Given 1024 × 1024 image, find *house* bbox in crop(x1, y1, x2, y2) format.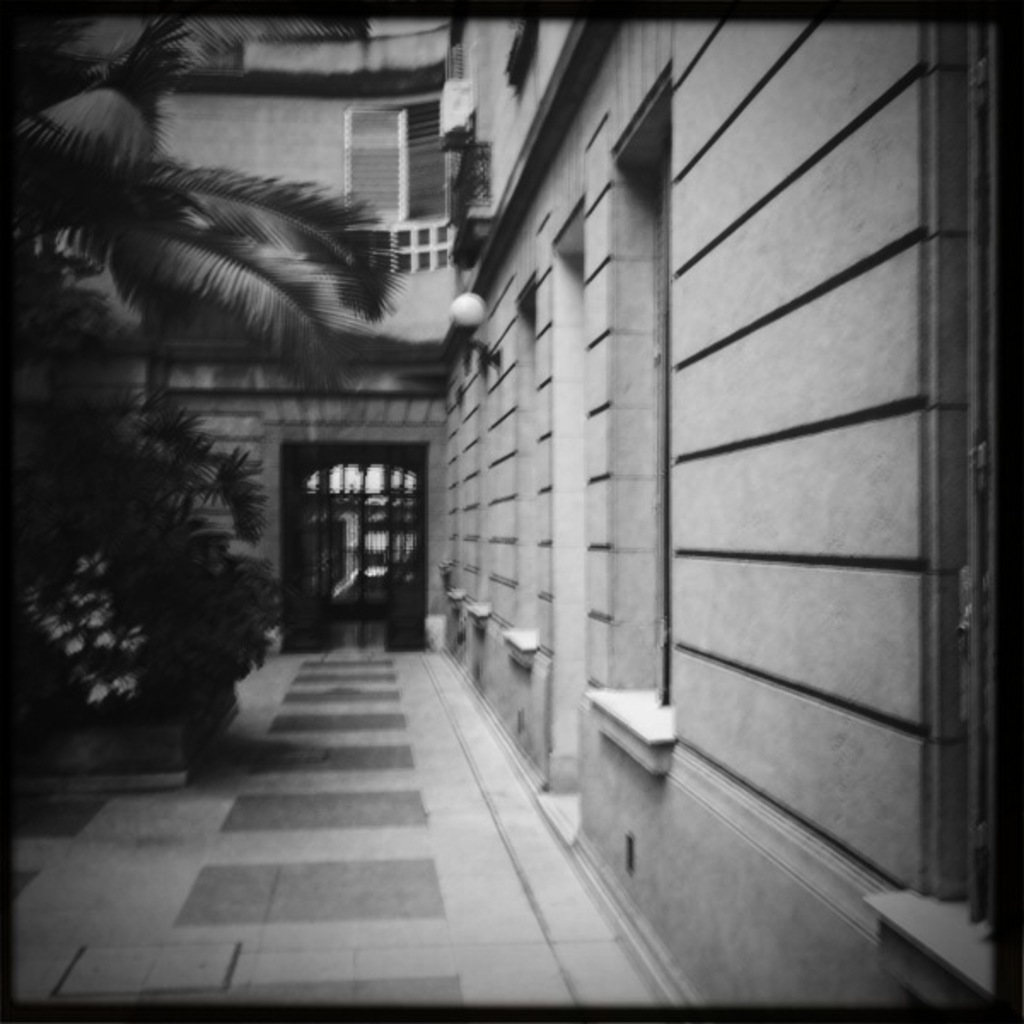
crop(3, 15, 1022, 1007).
